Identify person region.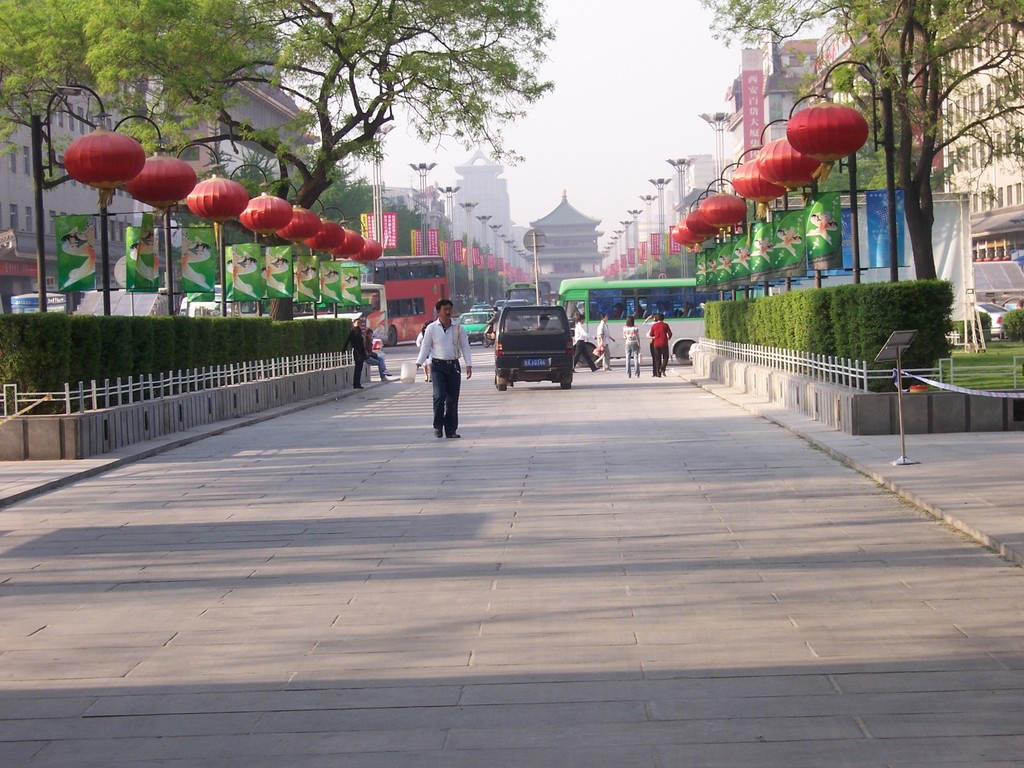
Region: detection(345, 319, 368, 389).
